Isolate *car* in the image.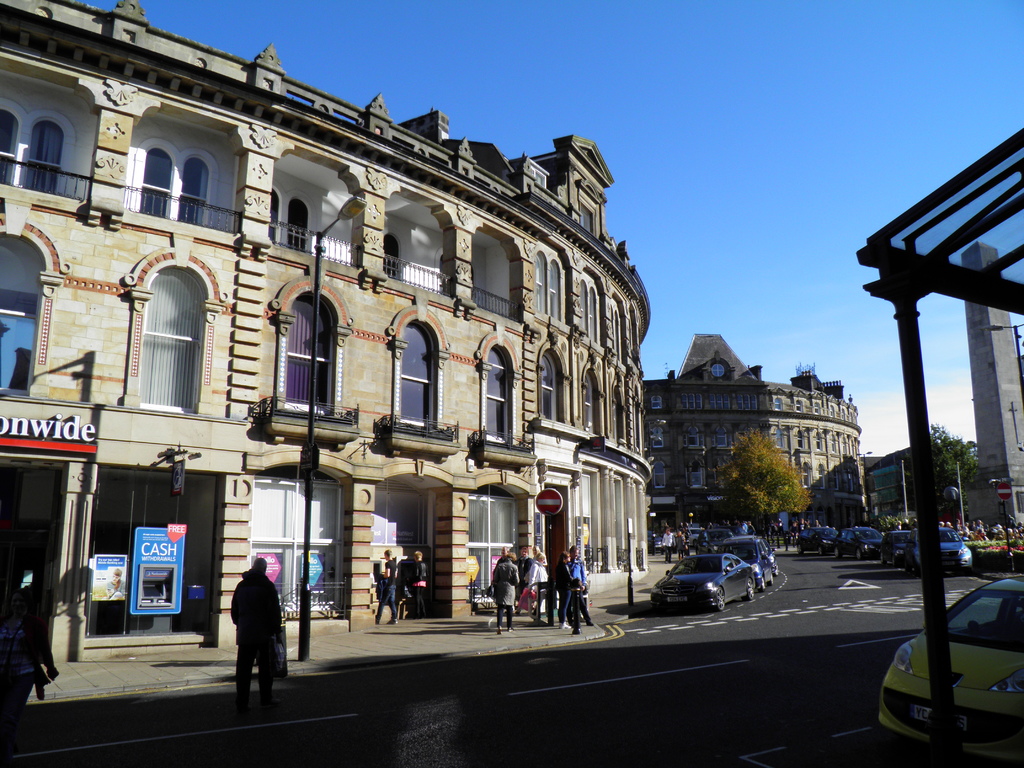
Isolated region: bbox=(881, 576, 1023, 764).
